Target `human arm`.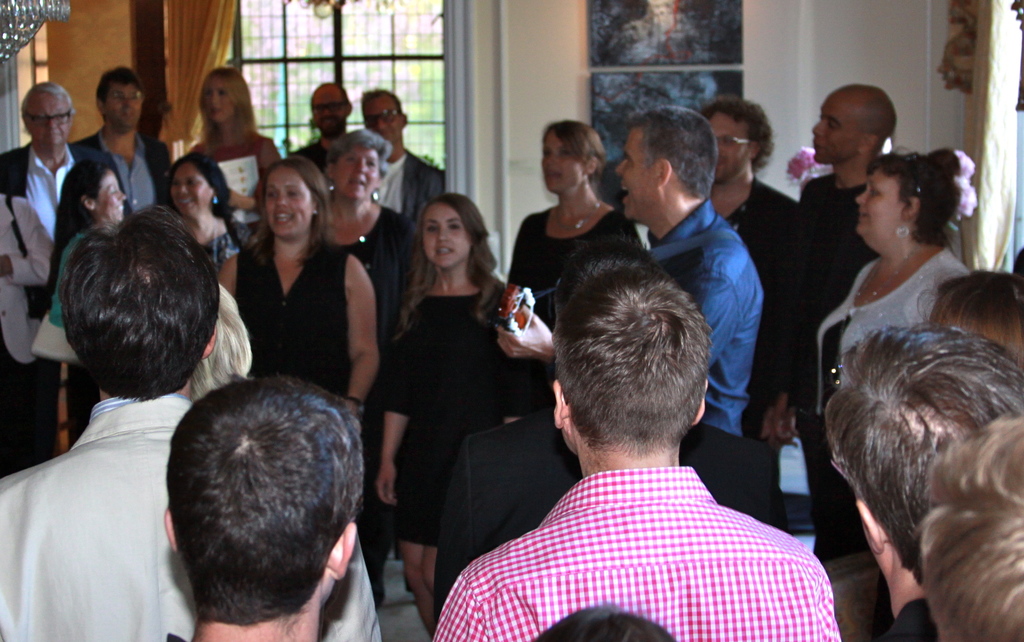
Target region: (x1=373, y1=292, x2=433, y2=523).
